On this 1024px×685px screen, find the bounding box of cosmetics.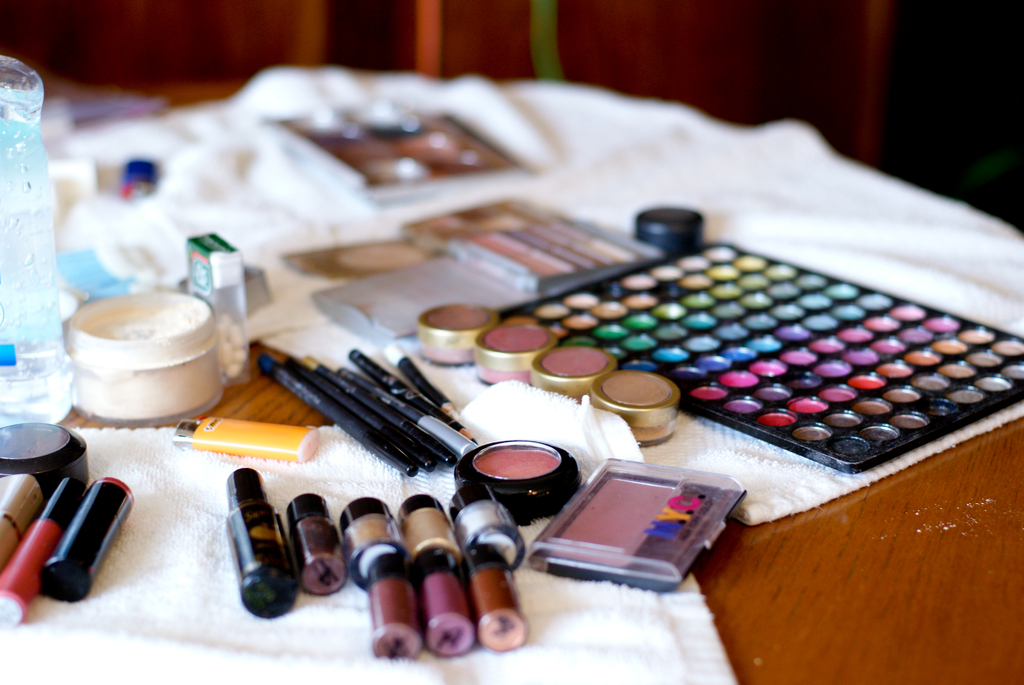
Bounding box: x1=448, y1=437, x2=586, y2=523.
